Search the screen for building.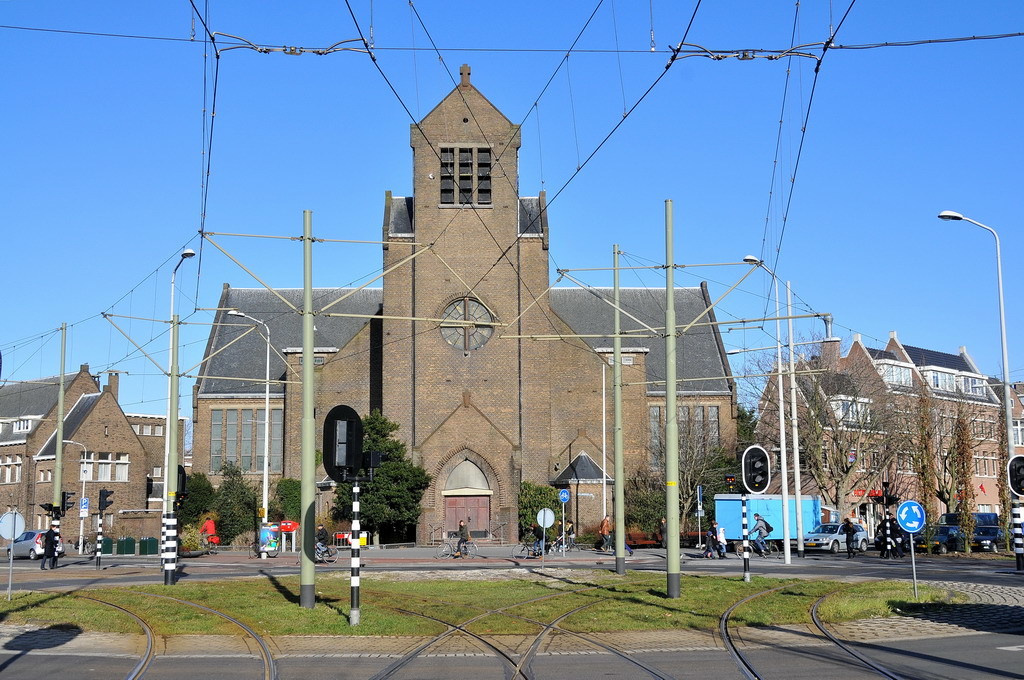
Found at [left=755, top=331, right=1023, bottom=548].
